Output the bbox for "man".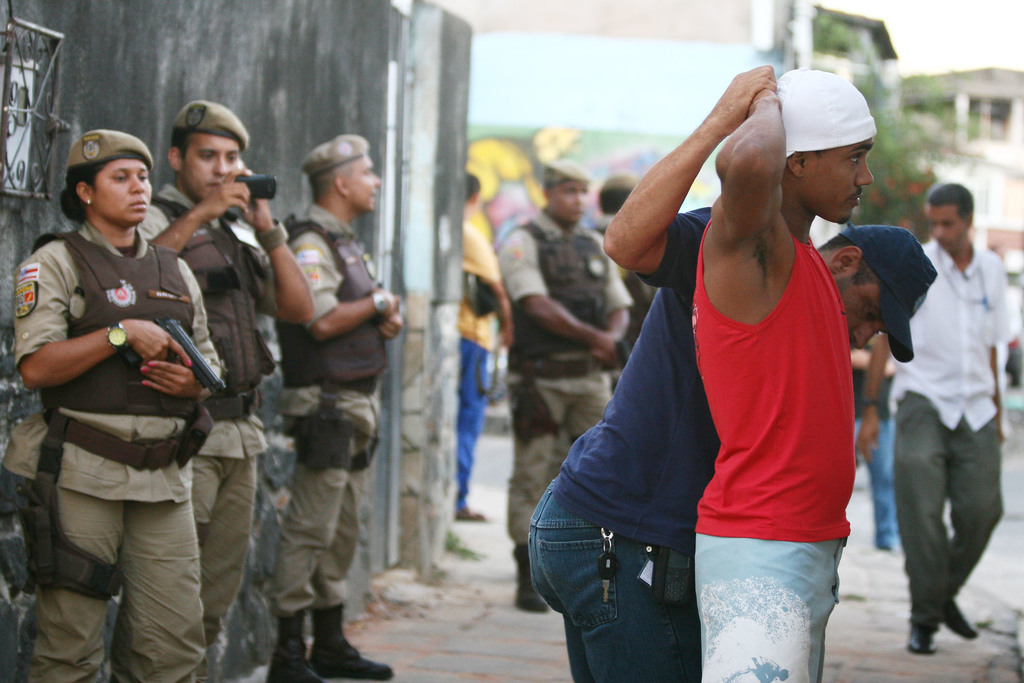
497/161/636/616.
